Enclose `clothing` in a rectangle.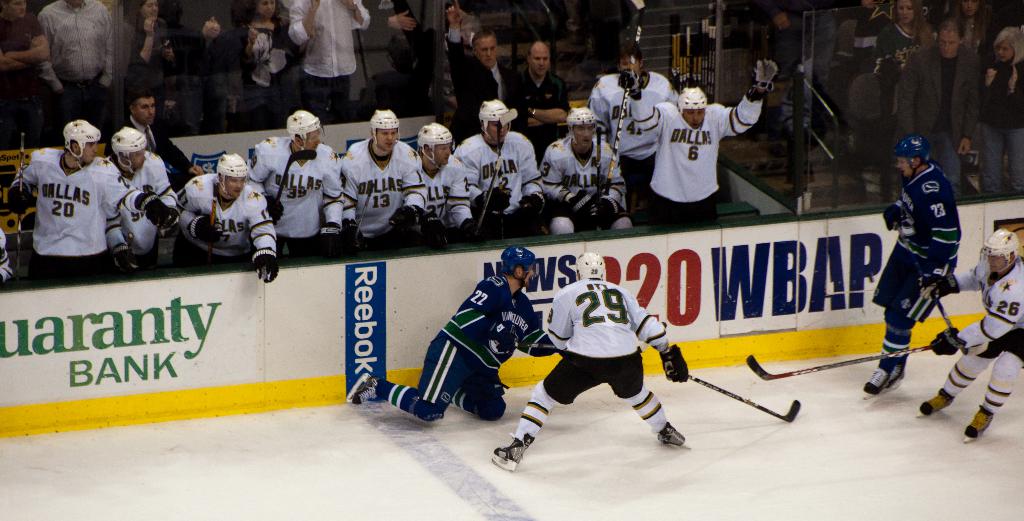
(457, 133, 543, 218).
